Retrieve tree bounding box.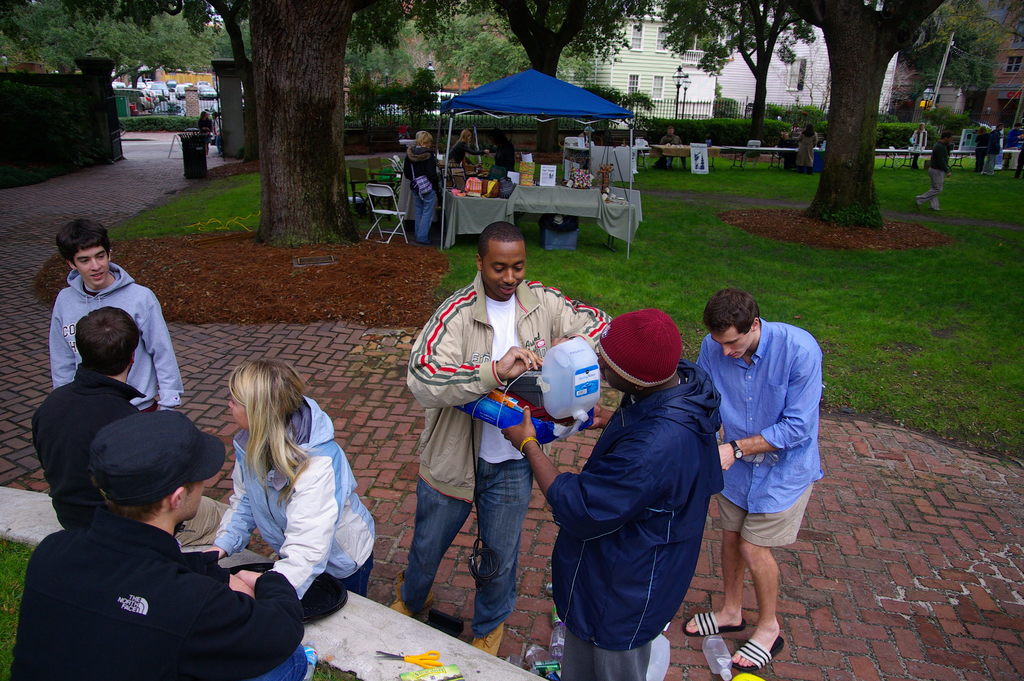
Bounding box: 0 0 477 250.
